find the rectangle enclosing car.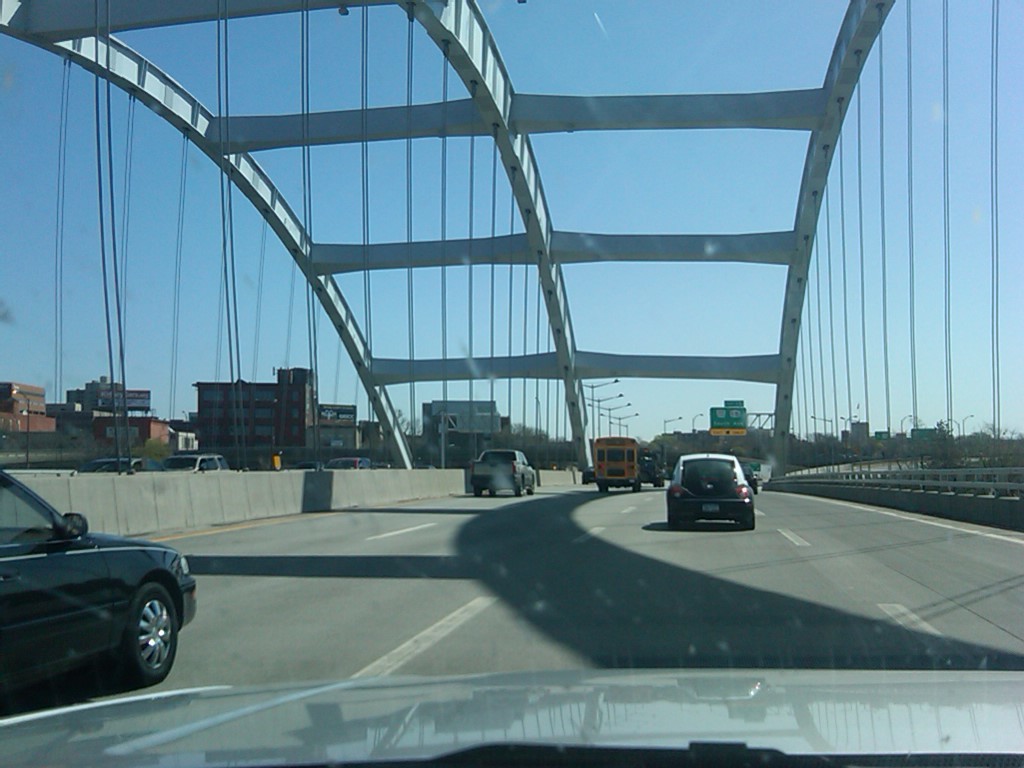
pyautogui.locateOnScreen(0, 663, 1023, 767).
